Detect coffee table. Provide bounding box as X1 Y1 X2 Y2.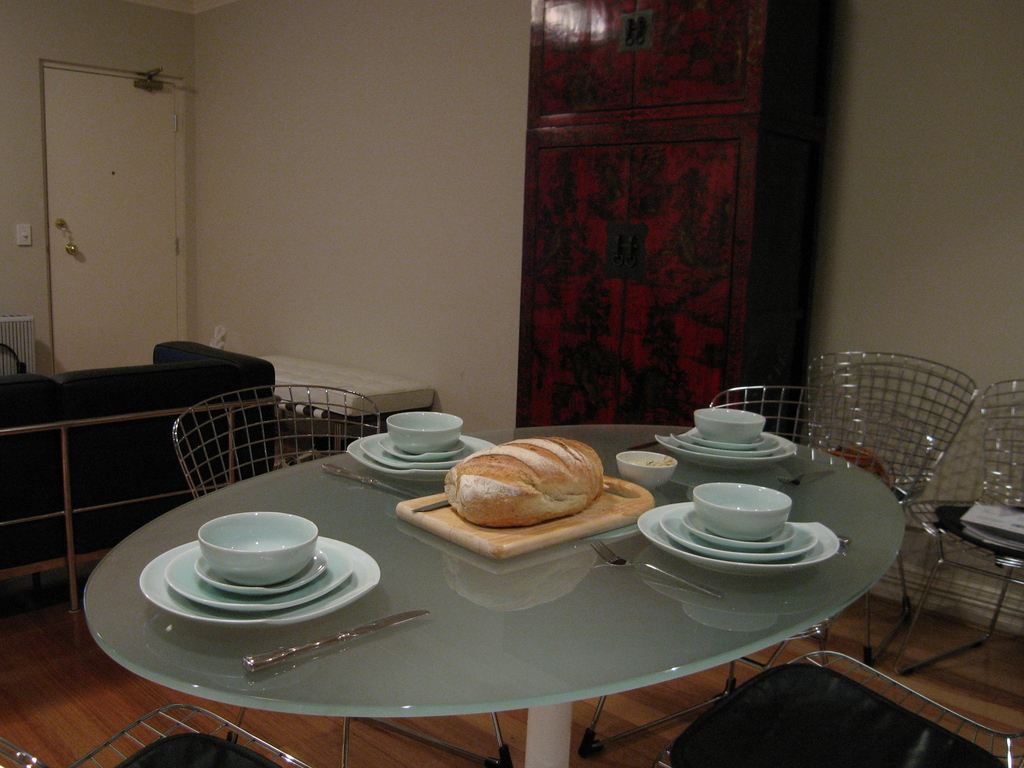
105 430 911 767.
